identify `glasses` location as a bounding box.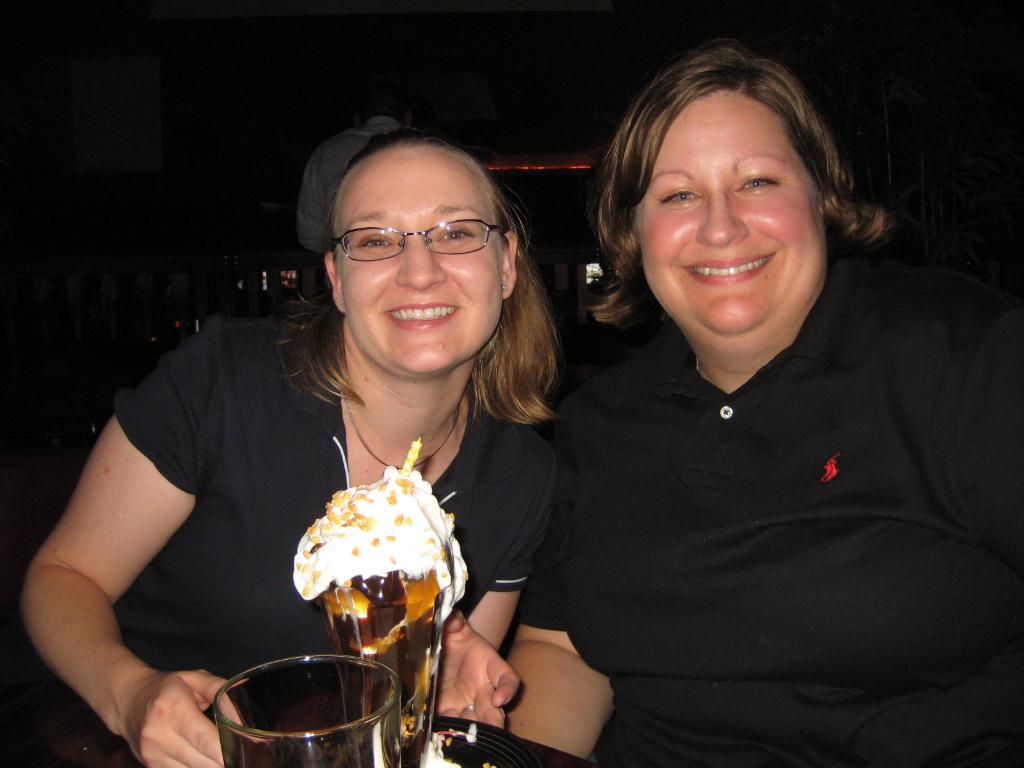
BBox(330, 217, 505, 263).
